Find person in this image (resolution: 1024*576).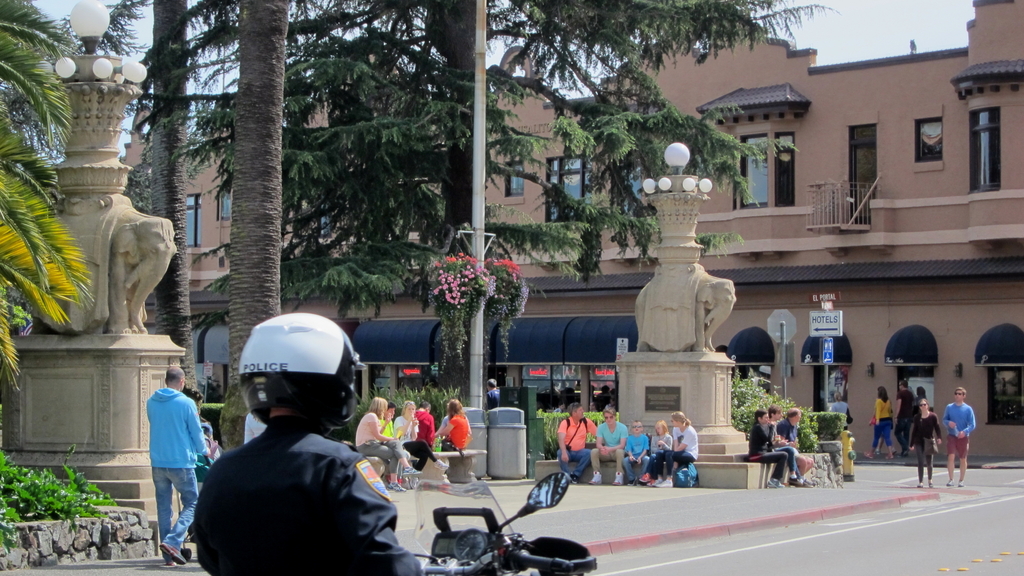
box=[618, 417, 650, 489].
